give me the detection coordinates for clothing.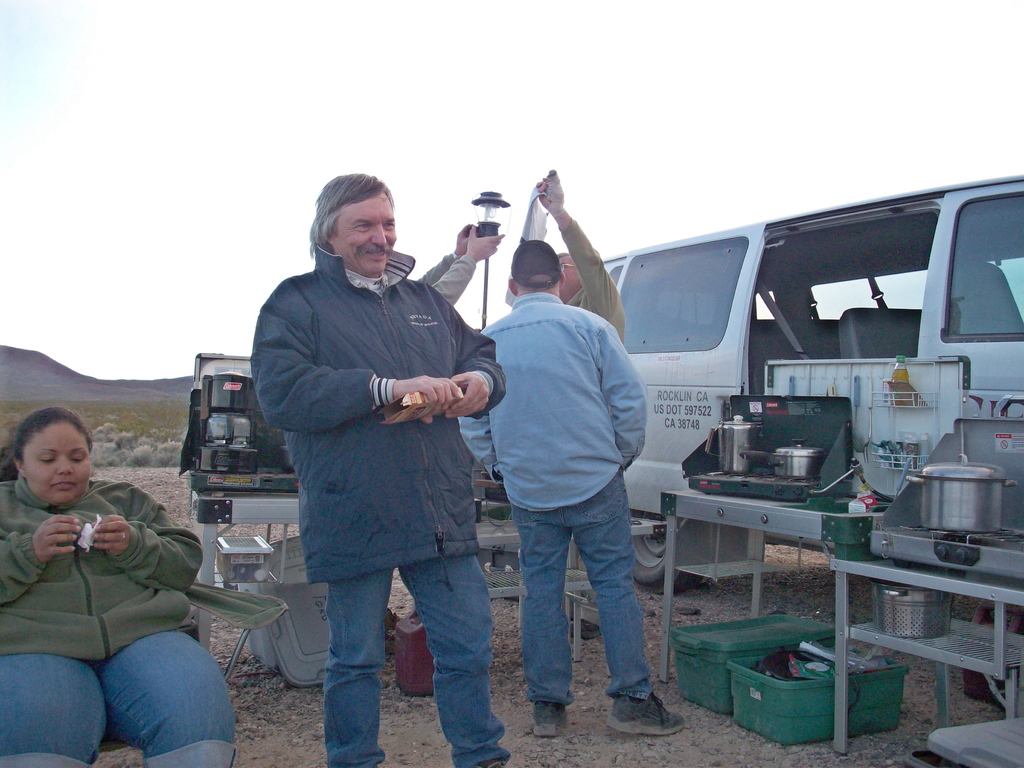
{"x1": 322, "y1": 550, "x2": 511, "y2": 767}.
